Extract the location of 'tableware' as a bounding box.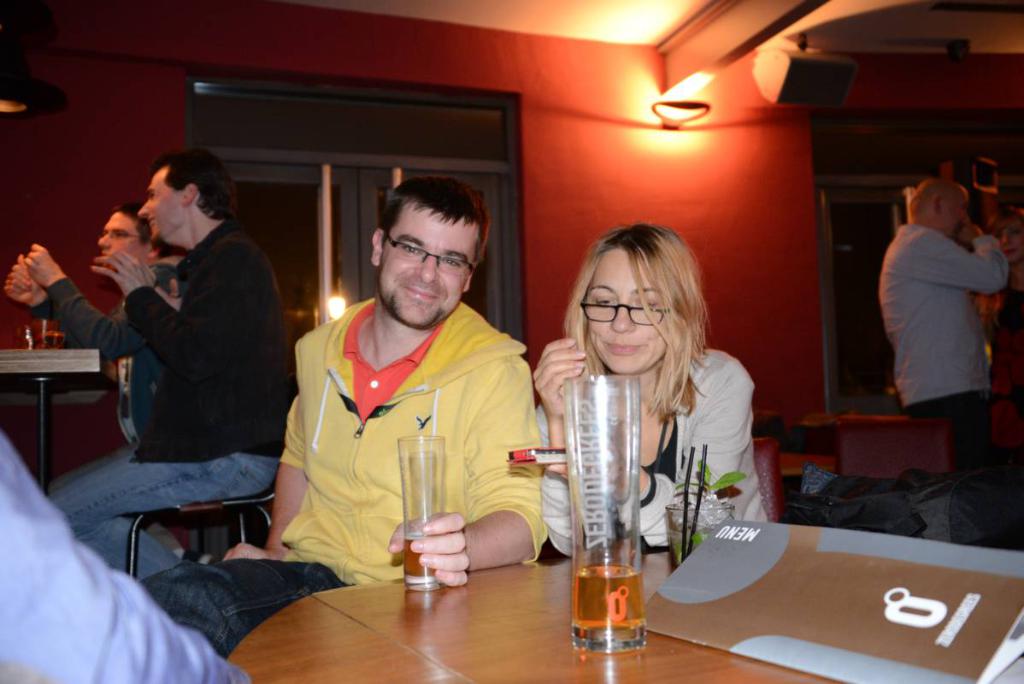
select_region(564, 374, 641, 652).
